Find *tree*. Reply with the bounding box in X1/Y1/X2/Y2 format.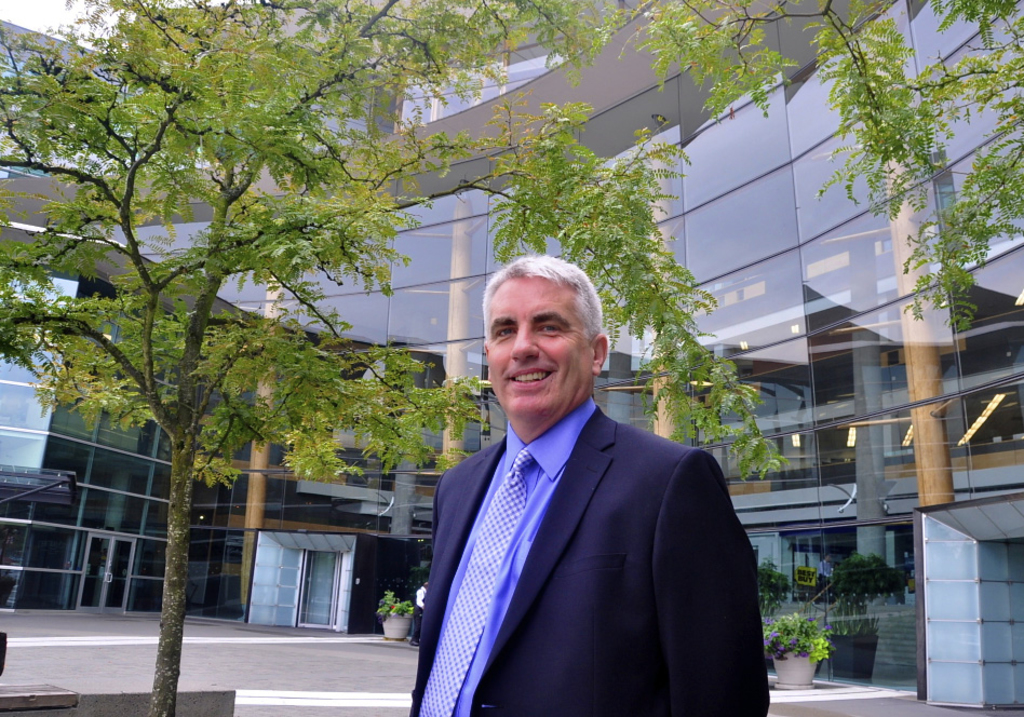
153/0/480/713.
